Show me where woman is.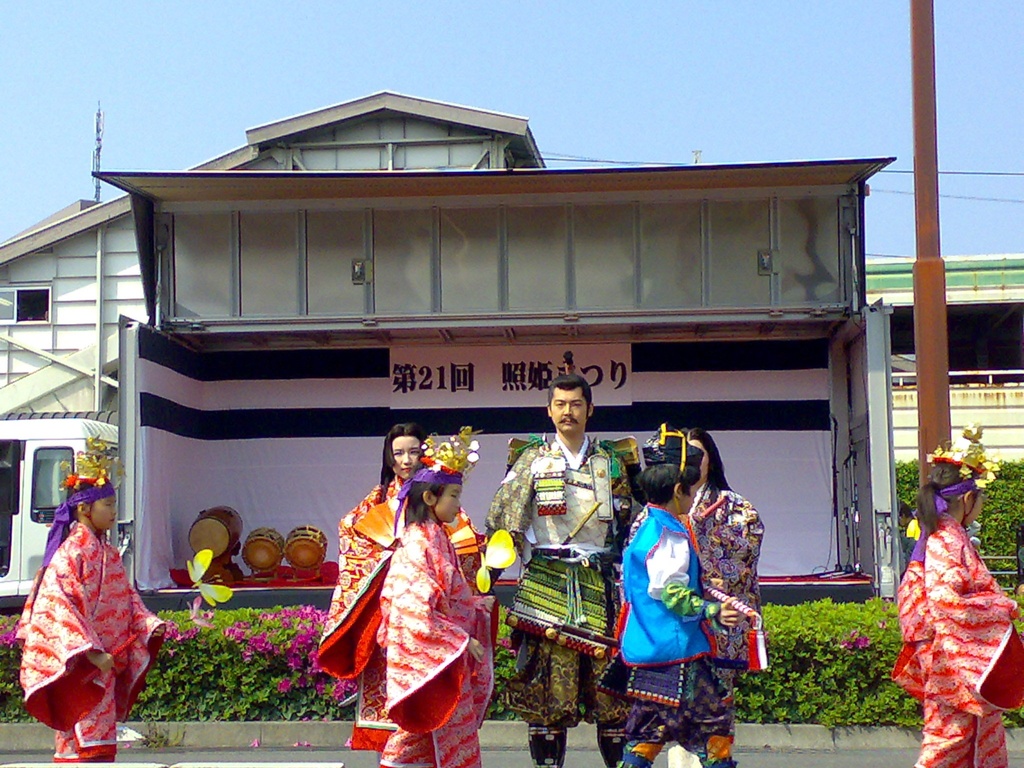
woman is at box(665, 426, 765, 736).
